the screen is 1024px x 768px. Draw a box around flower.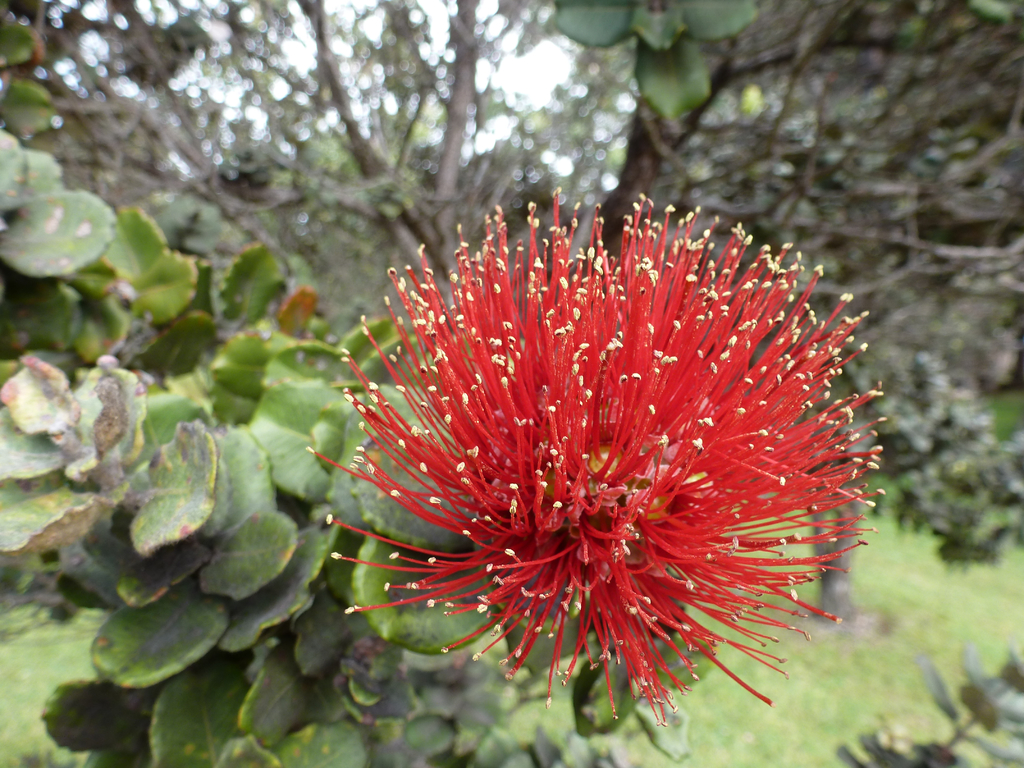
[x1=328, y1=192, x2=839, y2=724].
